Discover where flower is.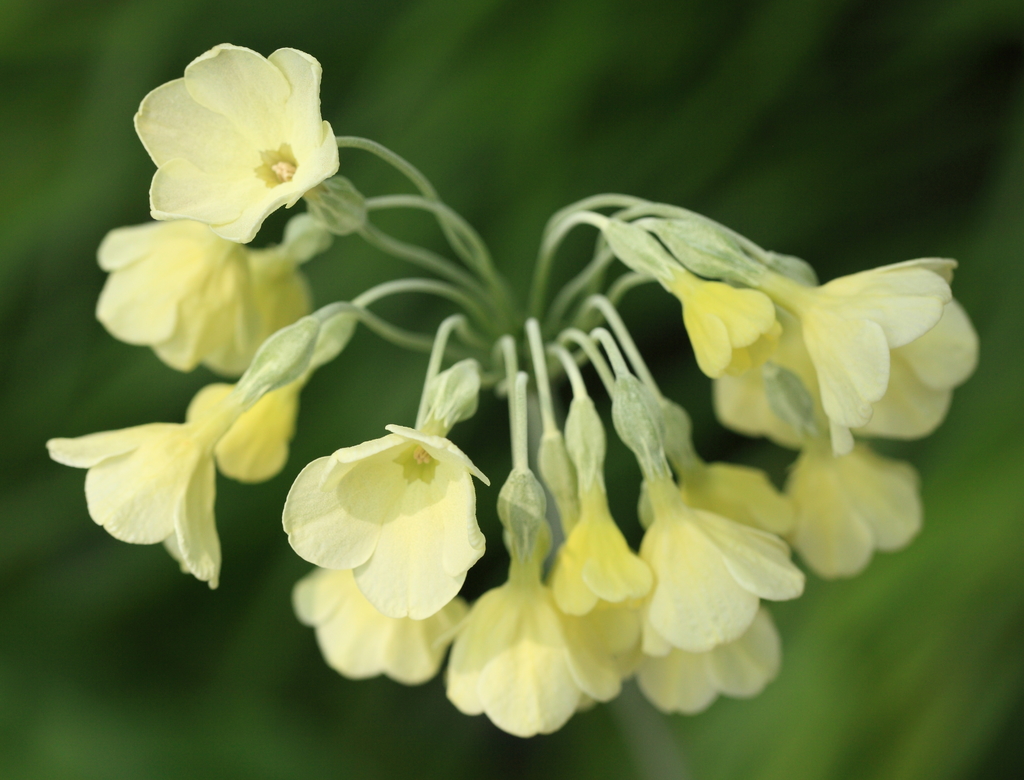
Discovered at [x1=290, y1=575, x2=466, y2=686].
